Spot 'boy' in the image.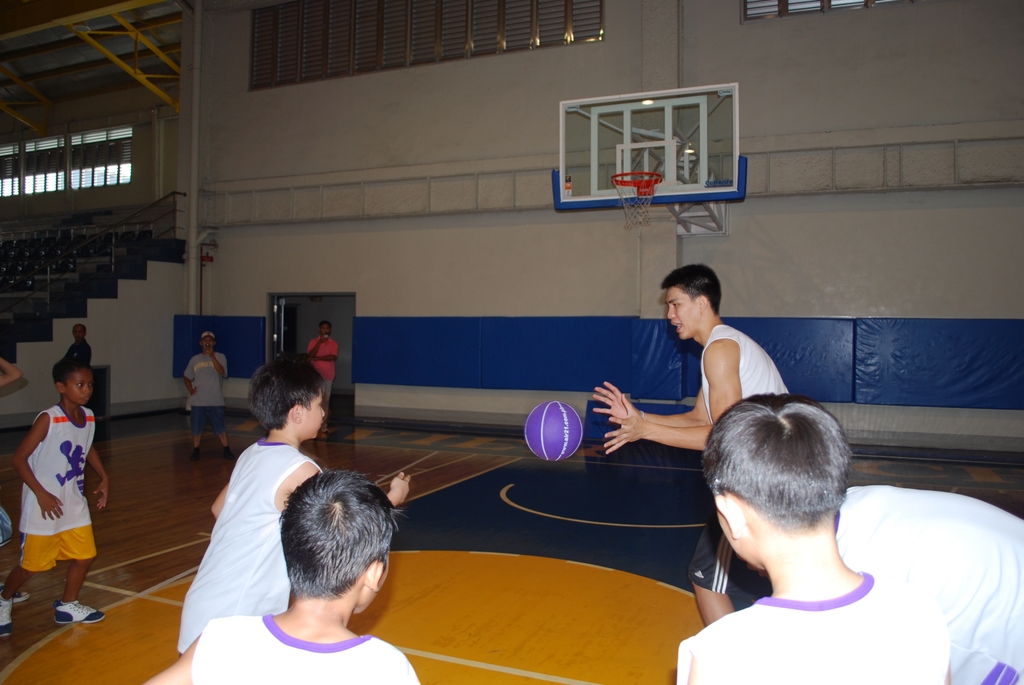
'boy' found at bbox=[591, 261, 794, 624].
